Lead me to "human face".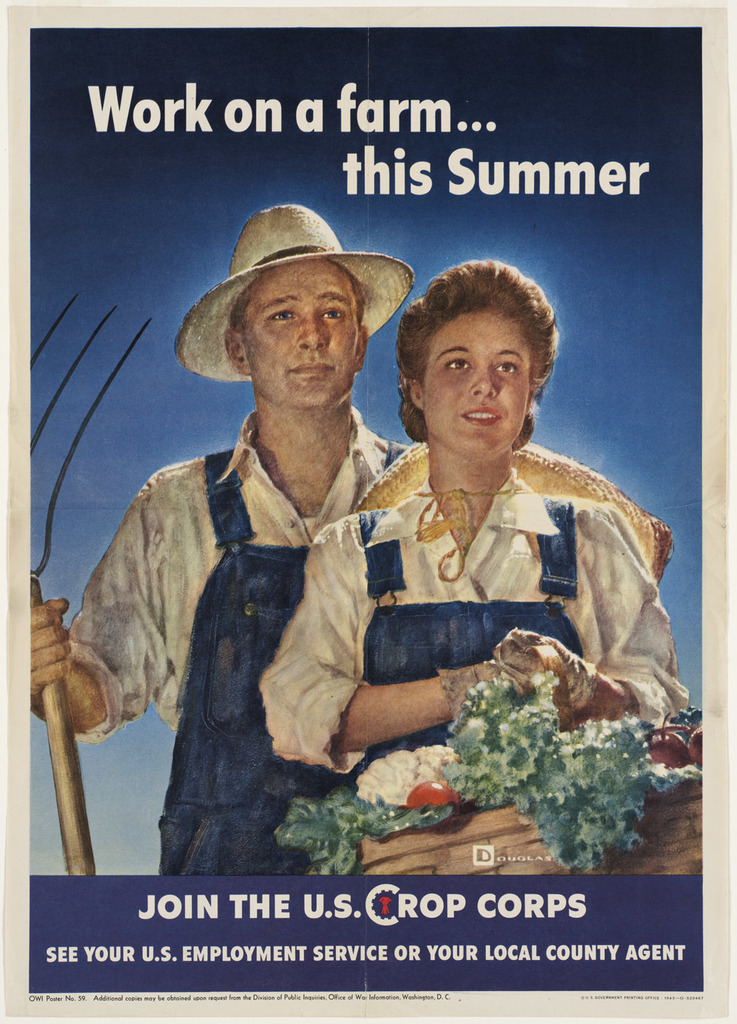
Lead to bbox(422, 303, 529, 459).
